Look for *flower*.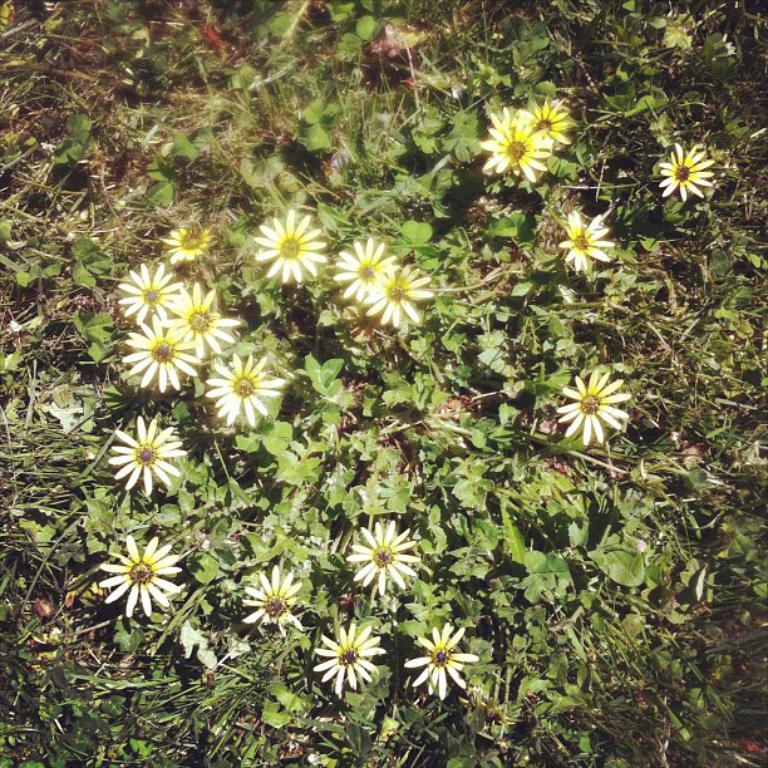
Found: {"left": 556, "top": 220, "right": 616, "bottom": 264}.
